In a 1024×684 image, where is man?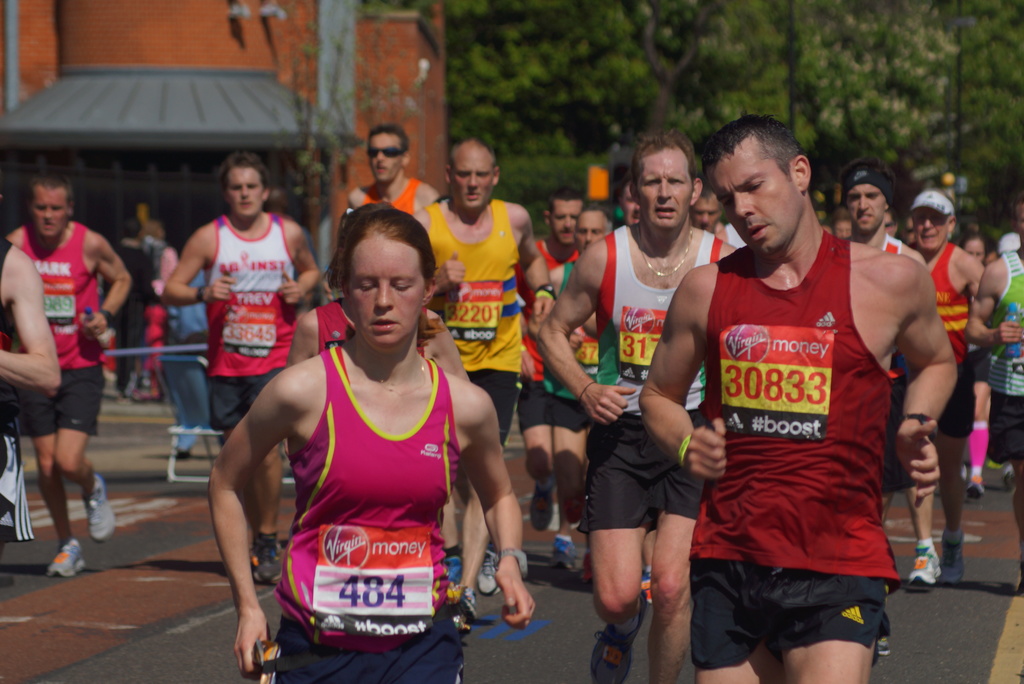
(x1=161, y1=149, x2=319, y2=589).
